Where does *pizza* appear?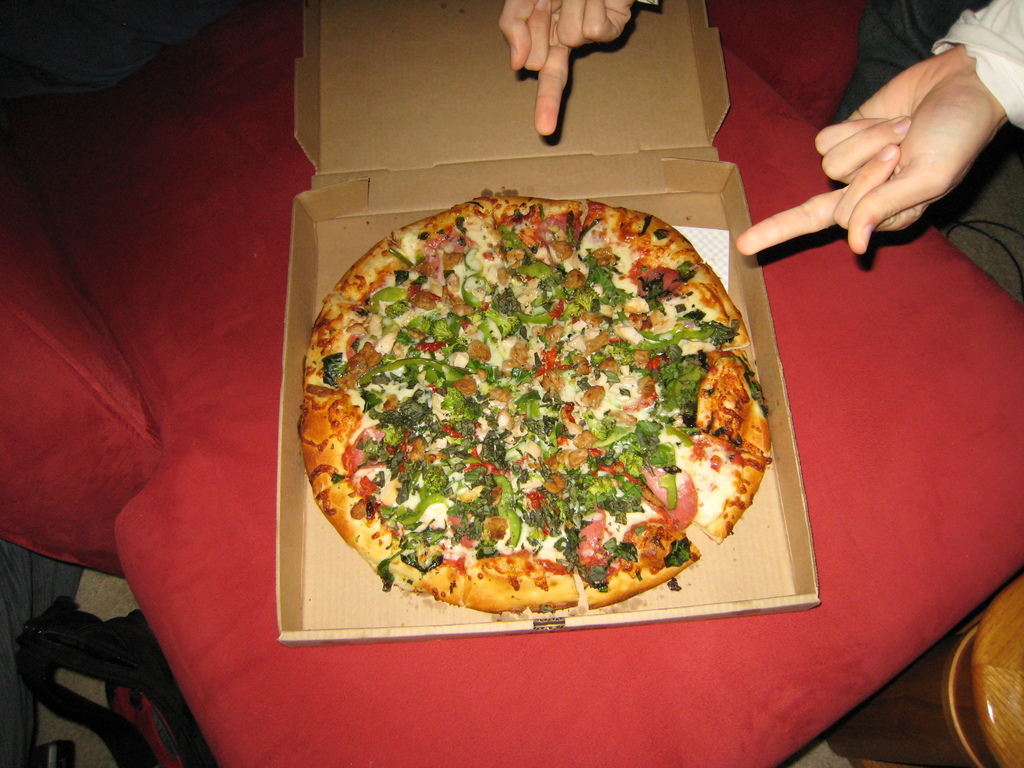
Appears at (426, 371, 572, 609).
